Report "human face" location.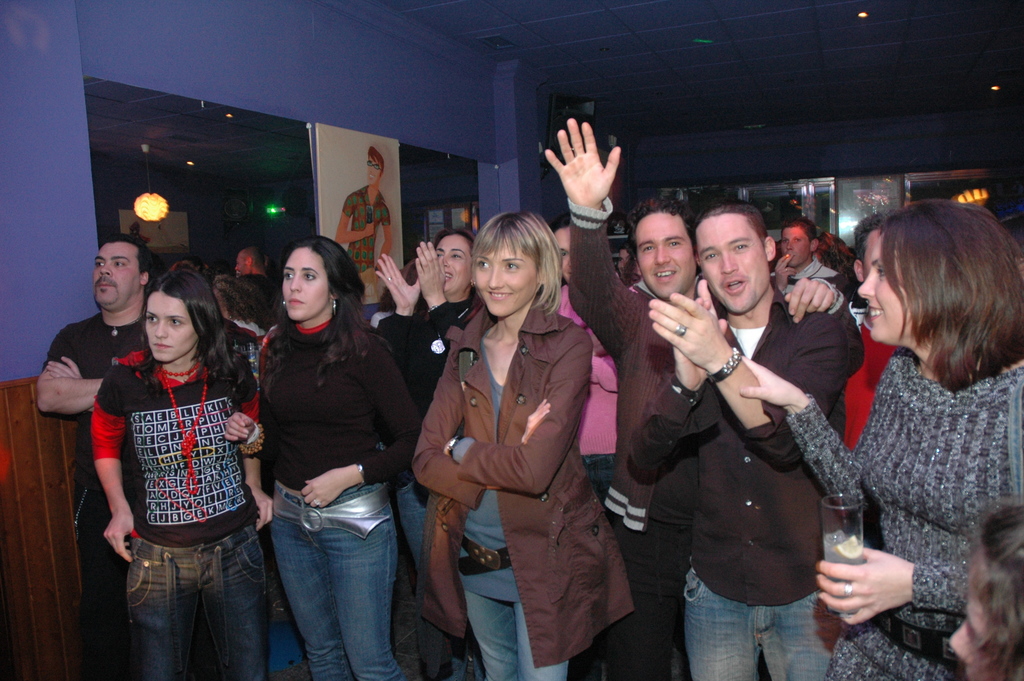
Report: 474/249/538/317.
